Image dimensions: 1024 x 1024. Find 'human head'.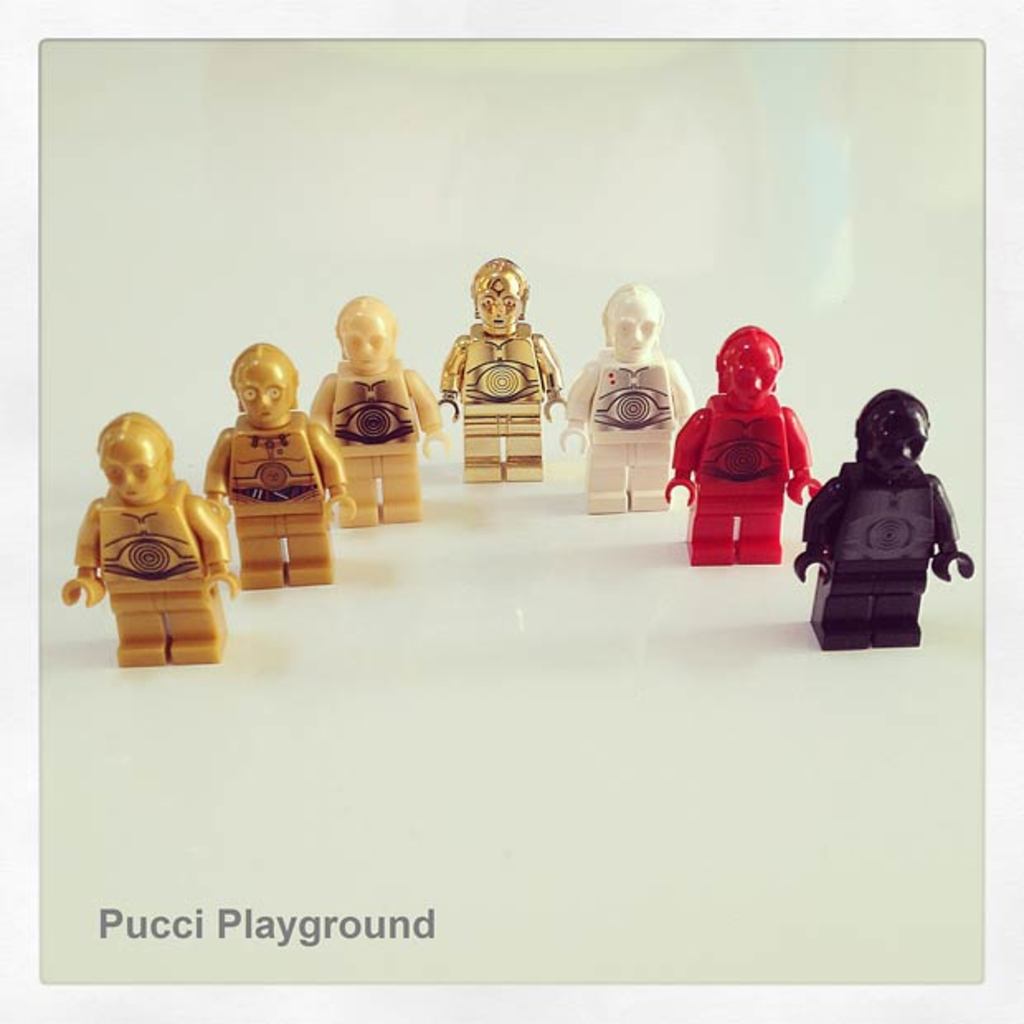
bbox(231, 344, 297, 424).
